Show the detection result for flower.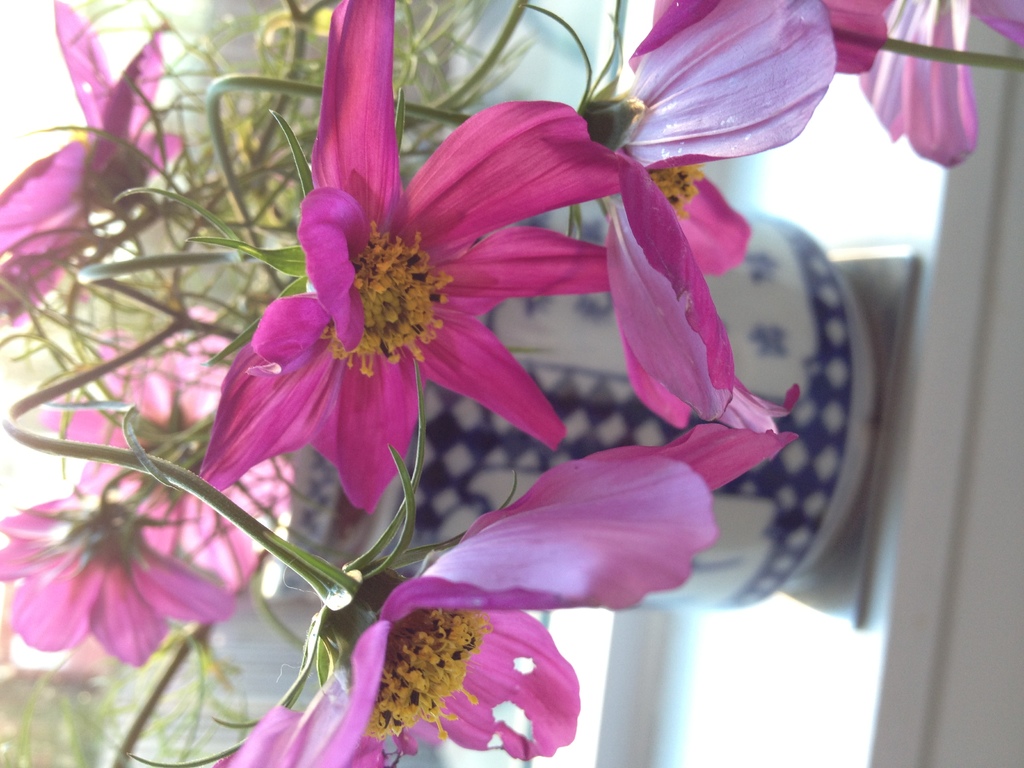
(654,0,895,74).
